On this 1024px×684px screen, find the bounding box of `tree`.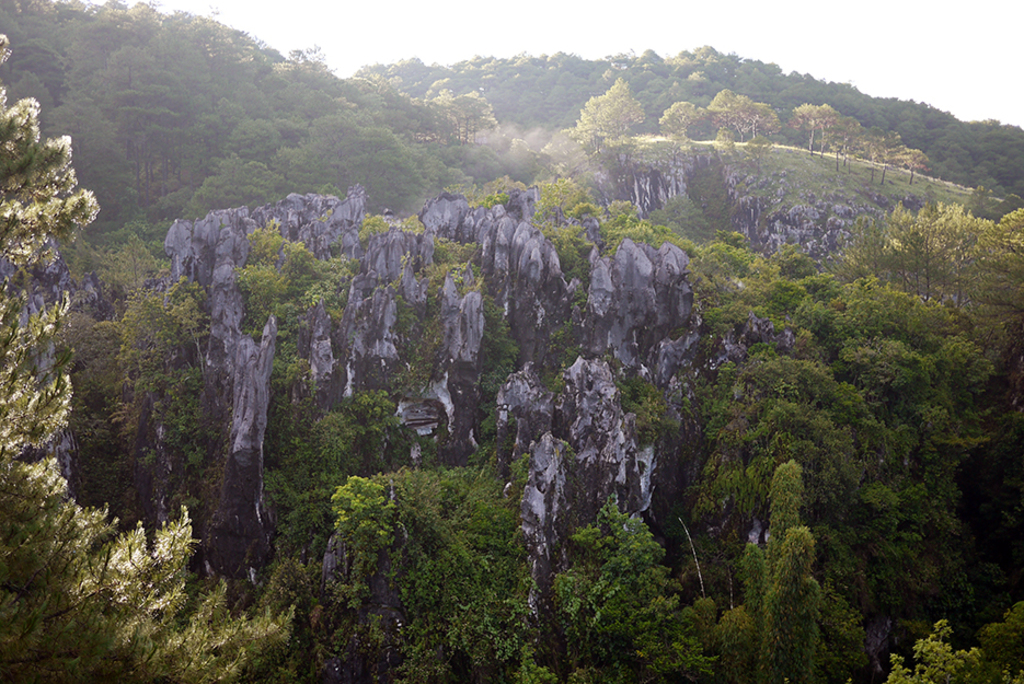
Bounding box: pyautogui.locateOnScreen(654, 97, 704, 141).
